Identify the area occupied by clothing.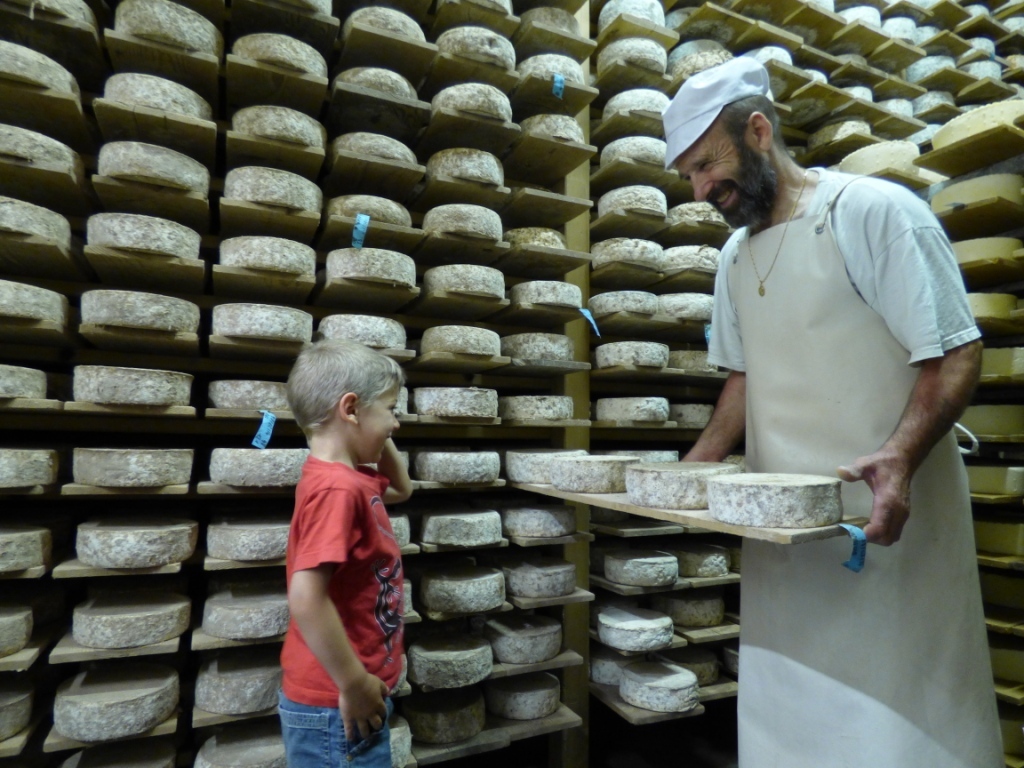
Area: detection(705, 165, 1003, 767).
